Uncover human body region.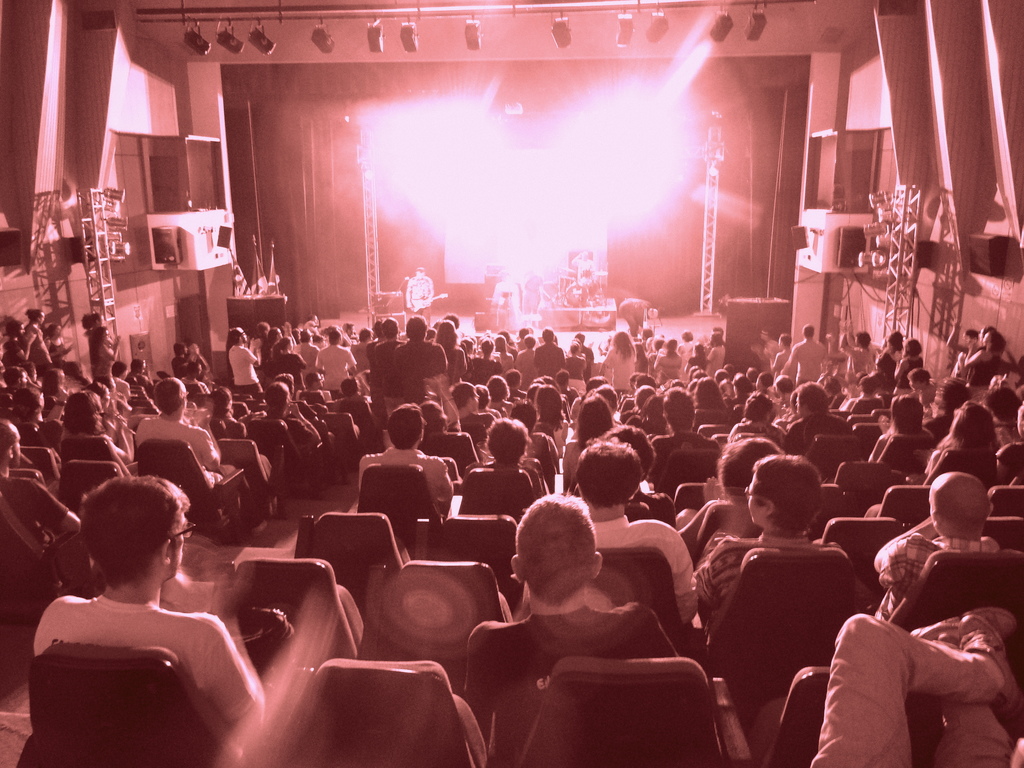
Uncovered: pyautogui.locateOnScreen(650, 390, 718, 488).
